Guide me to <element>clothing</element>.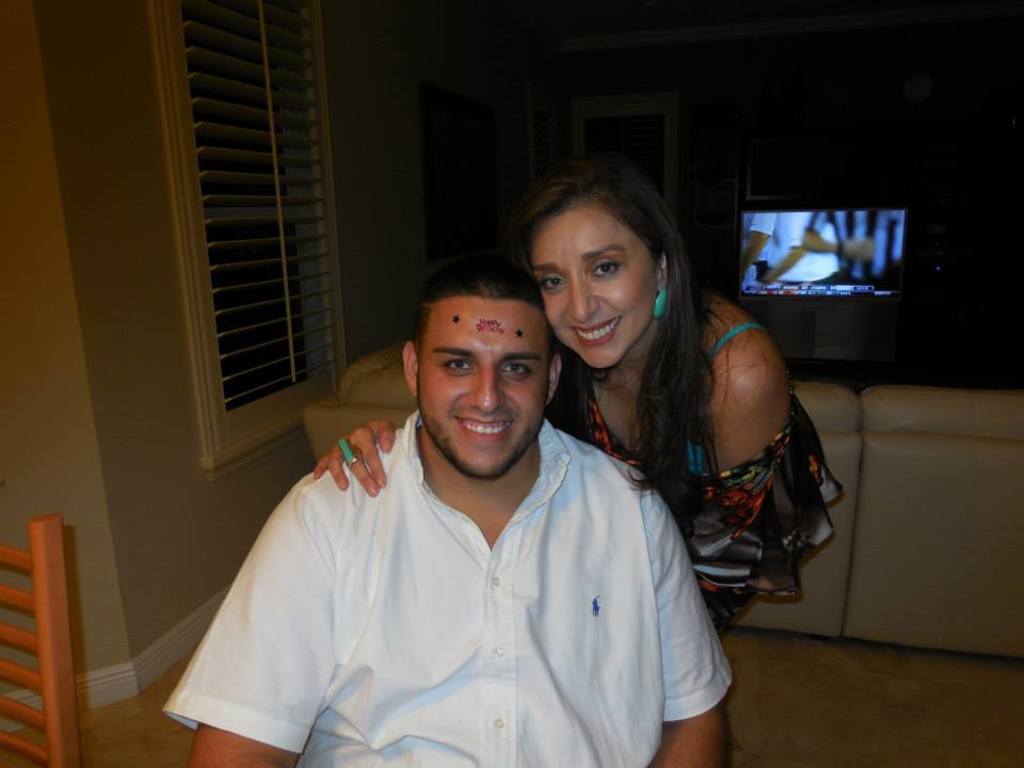
Guidance: BBox(543, 287, 837, 659).
